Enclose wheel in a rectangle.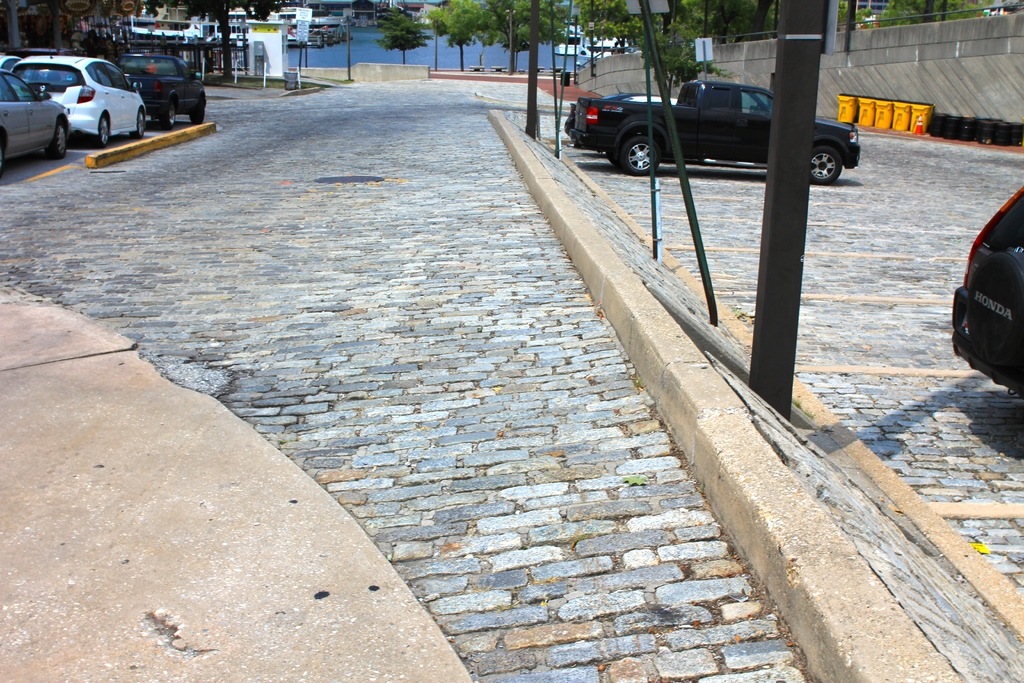
bbox(165, 99, 178, 126).
